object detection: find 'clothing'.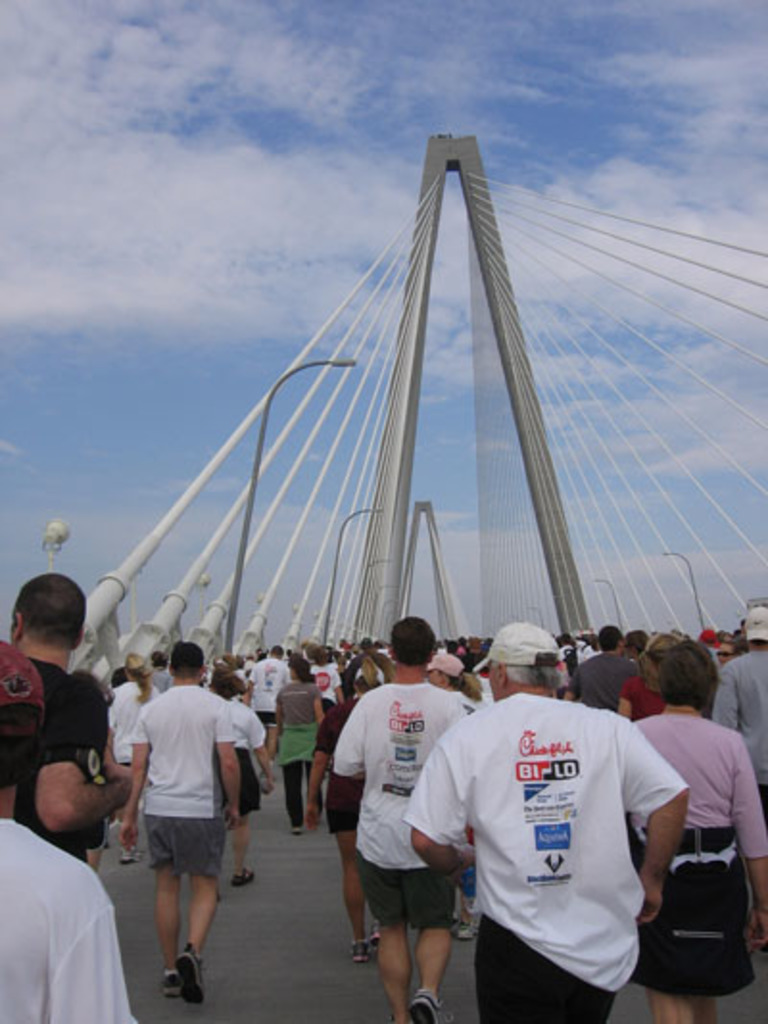
(x1=309, y1=659, x2=344, y2=699).
